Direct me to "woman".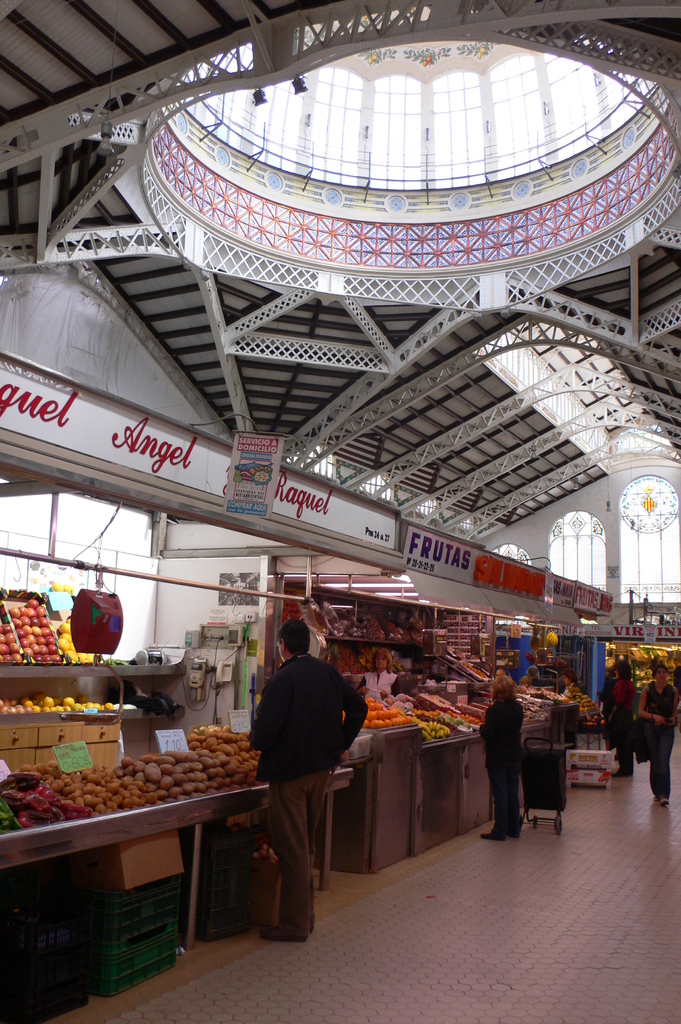
Direction: bbox=(475, 673, 527, 844).
